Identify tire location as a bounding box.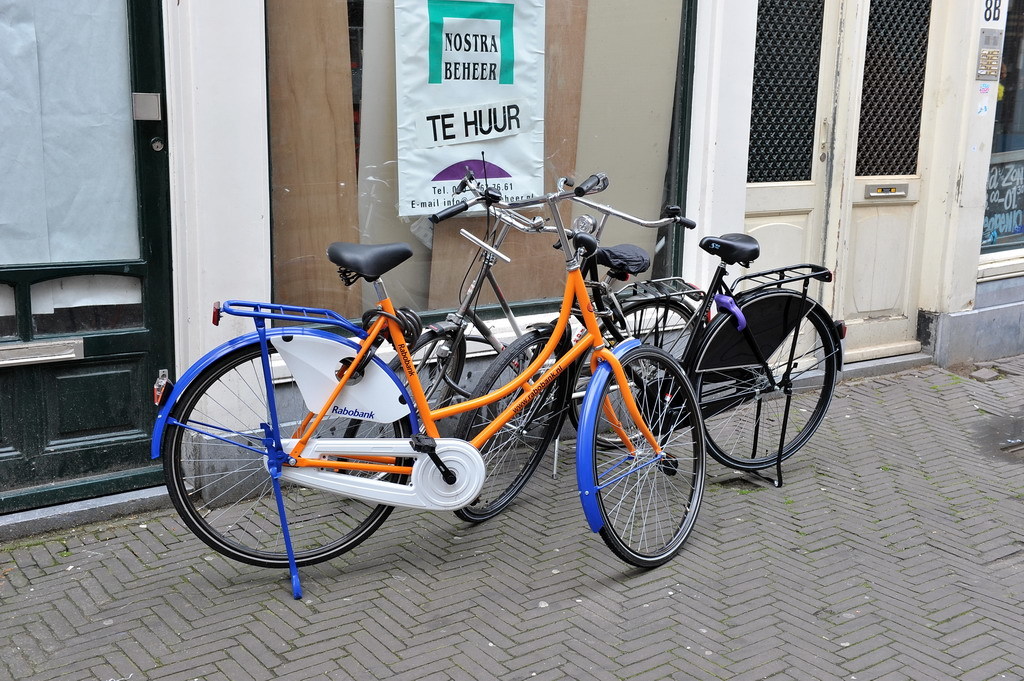
region(158, 329, 414, 569).
